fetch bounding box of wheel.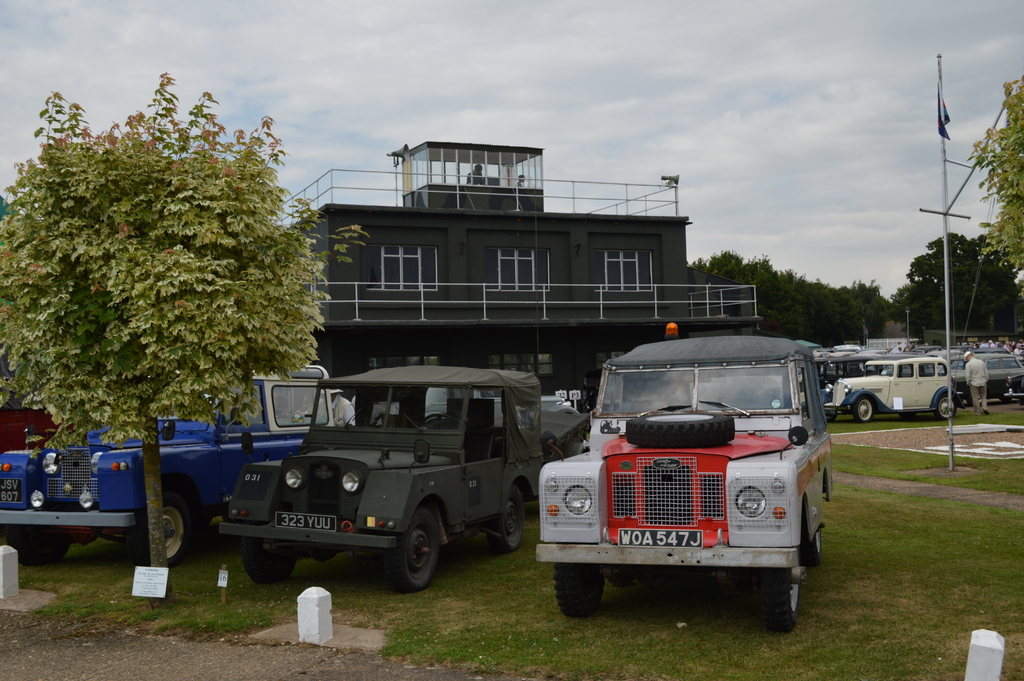
Bbox: [x1=554, y1=561, x2=609, y2=619].
